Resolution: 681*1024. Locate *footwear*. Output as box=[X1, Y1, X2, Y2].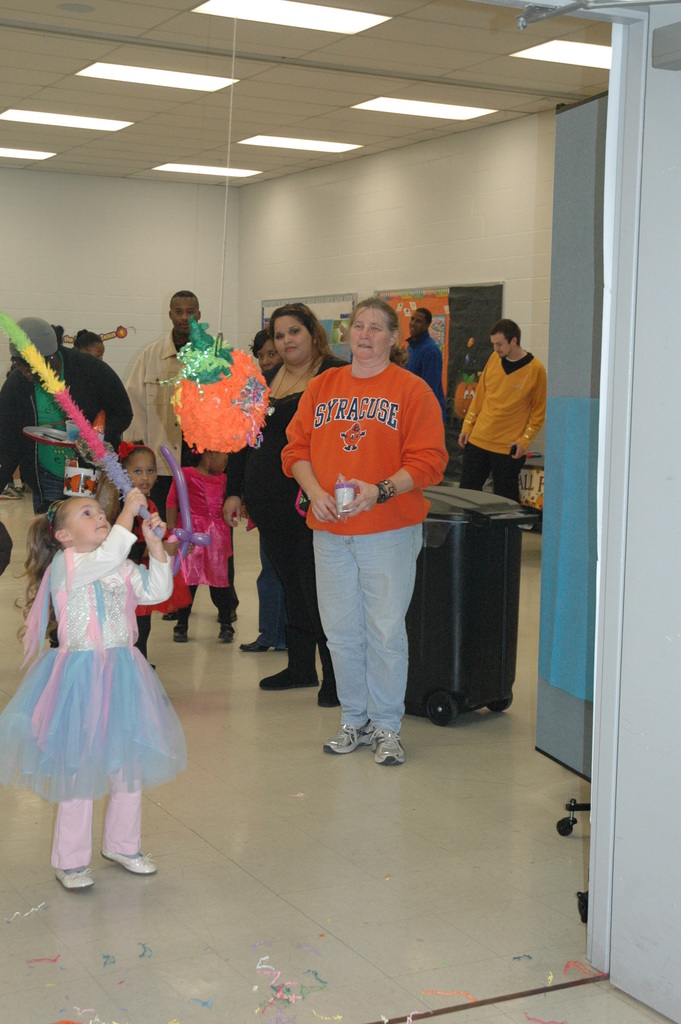
box=[56, 860, 92, 883].
